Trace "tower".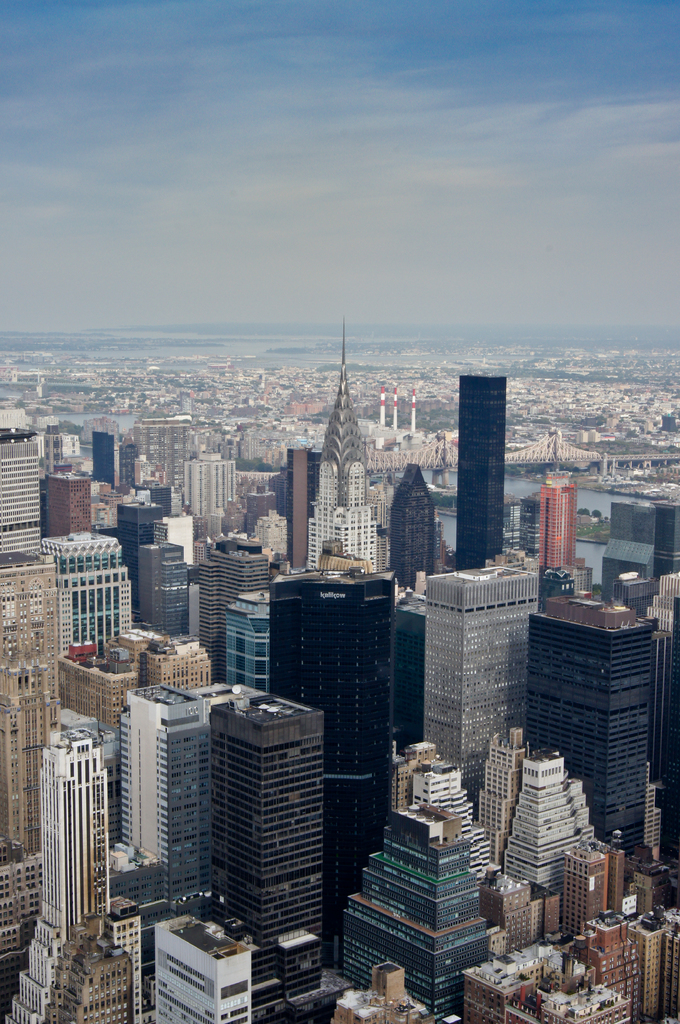
Traced to {"left": 310, "top": 323, "right": 377, "bottom": 575}.
